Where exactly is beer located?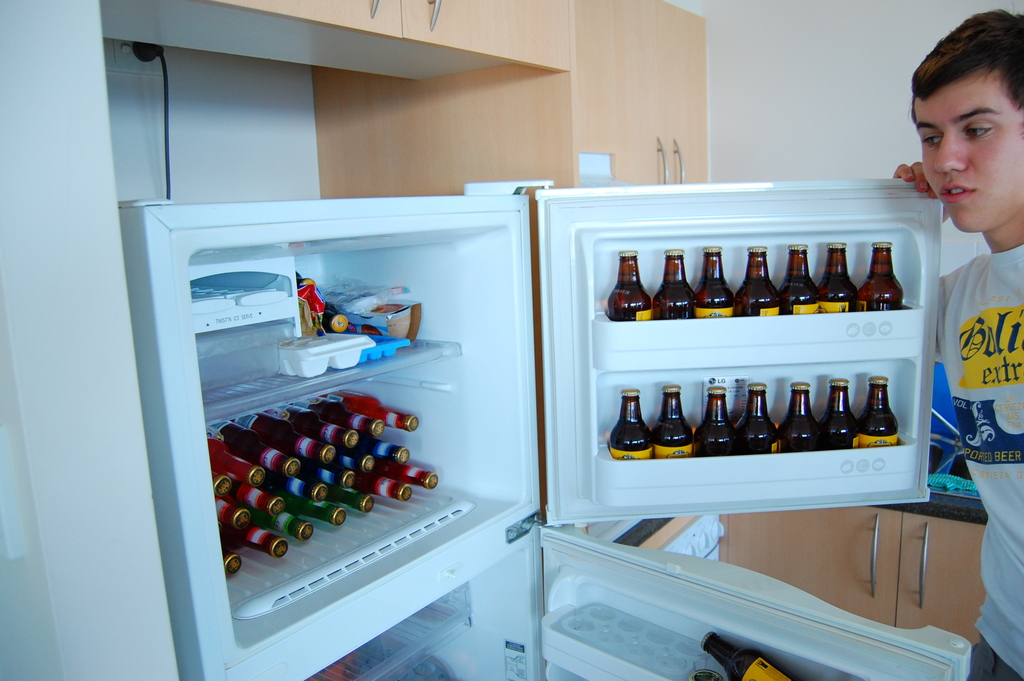
Its bounding box is bbox=[605, 375, 889, 455].
